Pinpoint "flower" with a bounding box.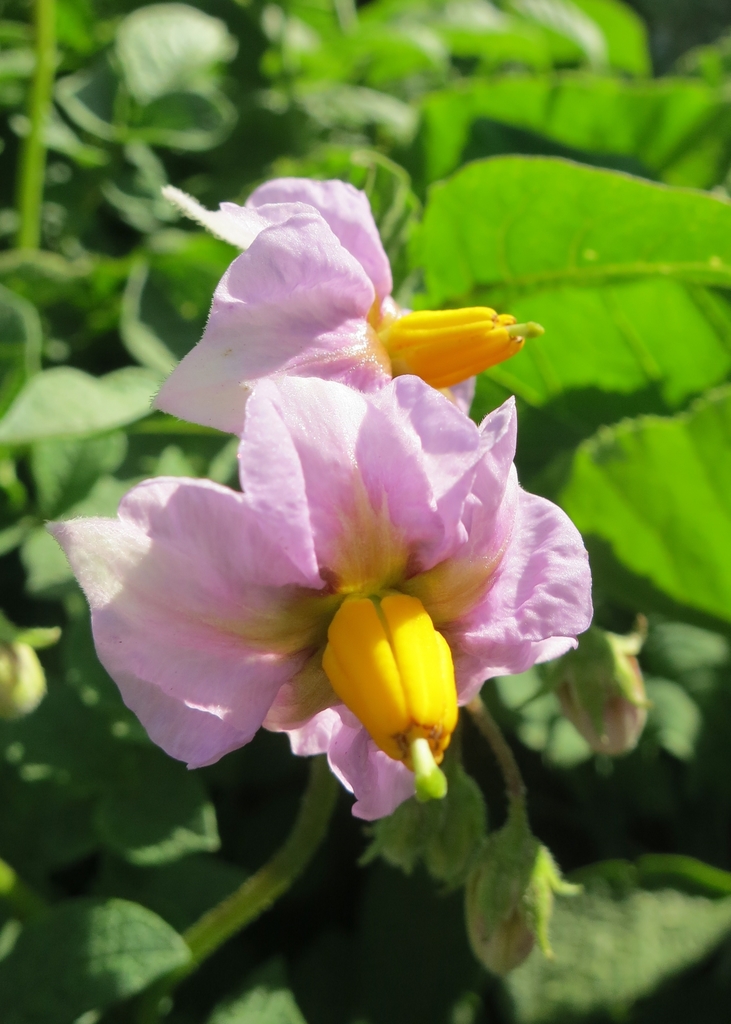
left=158, top=175, right=535, bottom=447.
